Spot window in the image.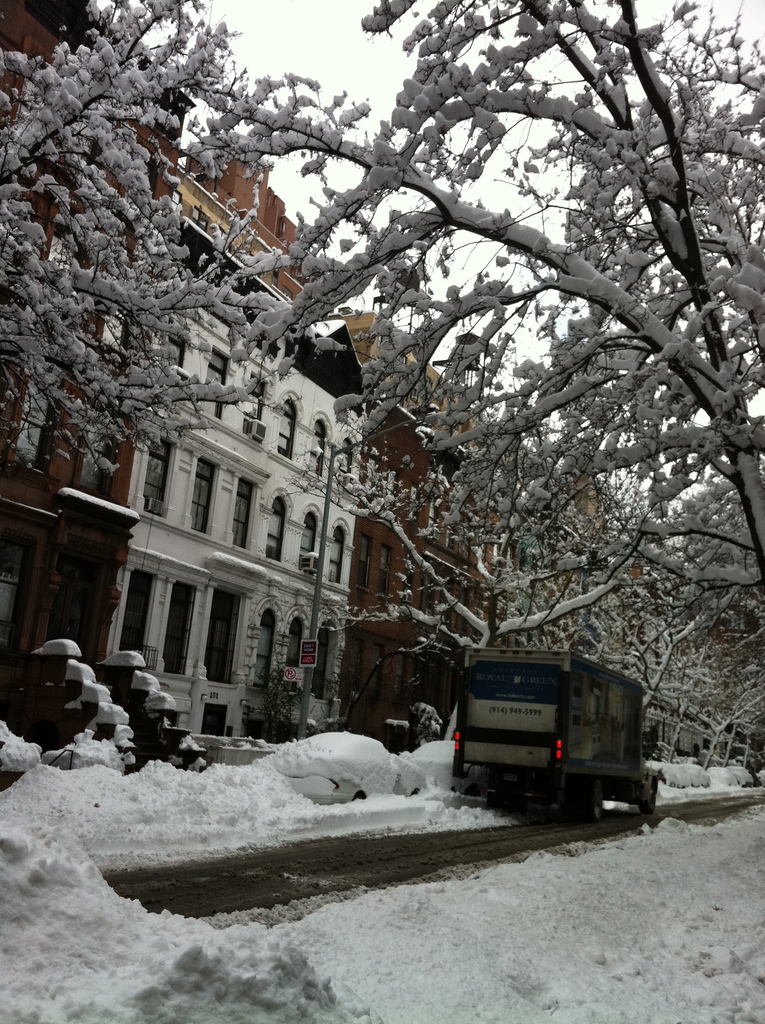
window found at detection(238, 372, 268, 433).
